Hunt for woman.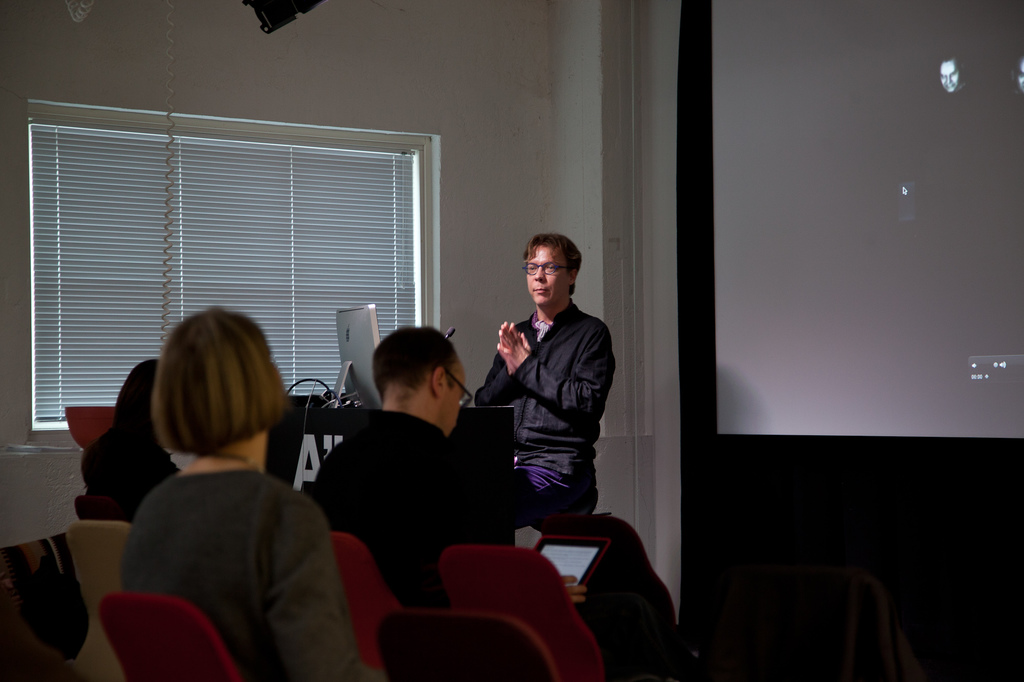
Hunted down at left=75, top=355, right=185, bottom=528.
